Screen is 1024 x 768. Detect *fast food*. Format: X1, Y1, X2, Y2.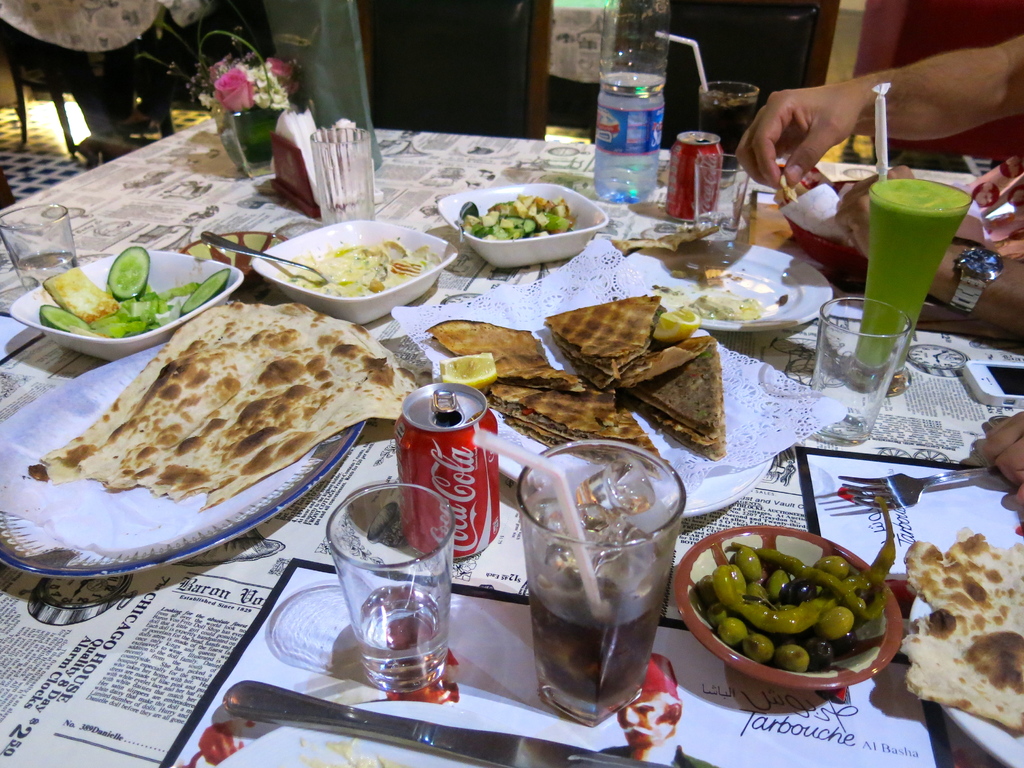
879, 530, 1023, 700.
